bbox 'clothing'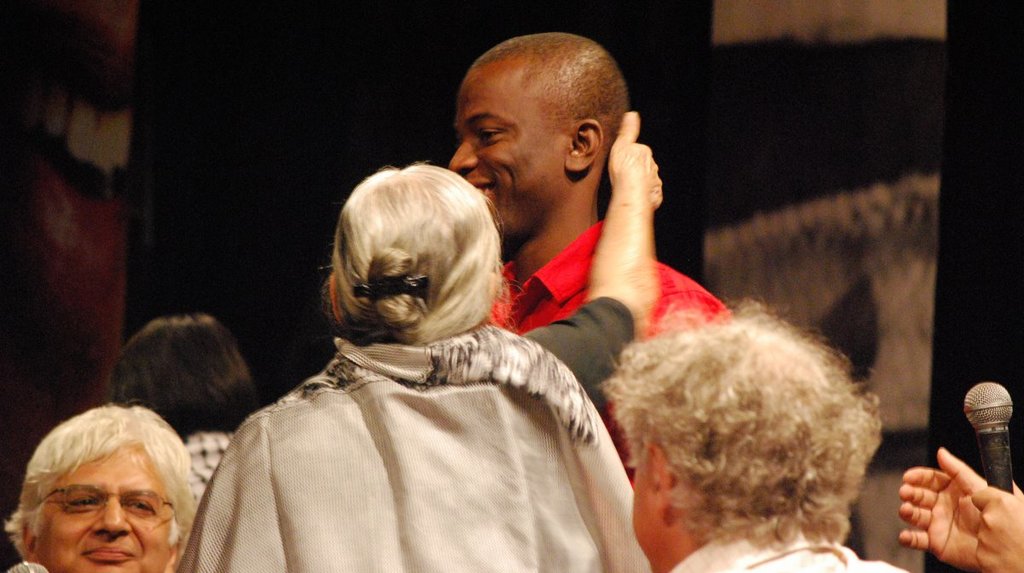
box=[492, 216, 730, 330]
